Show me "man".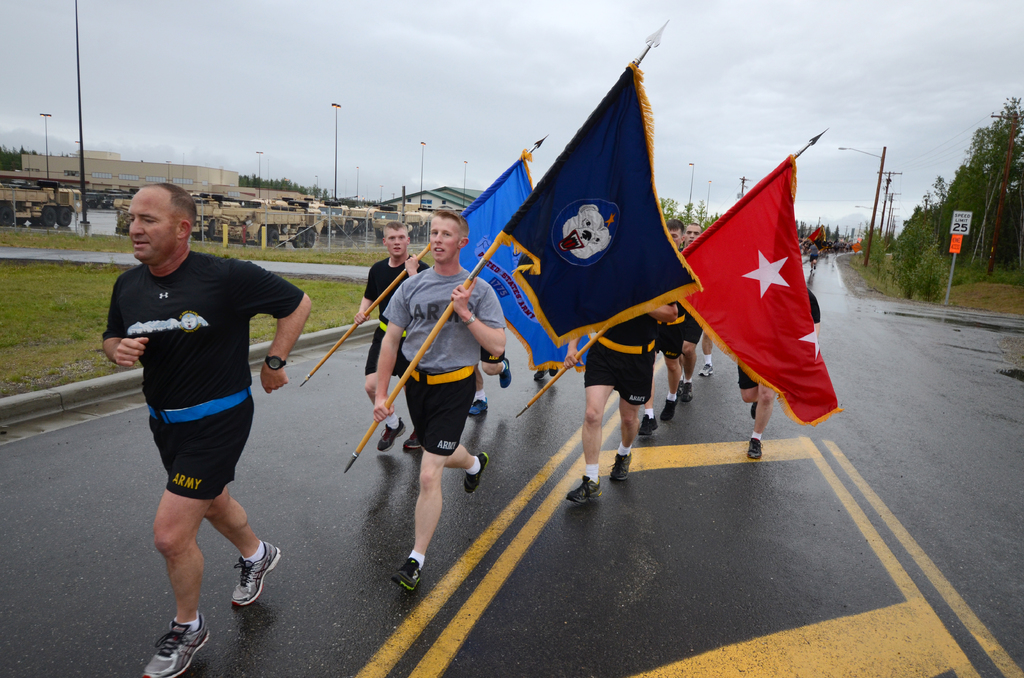
"man" is here: [x1=367, y1=202, x2=505, y2=601].
